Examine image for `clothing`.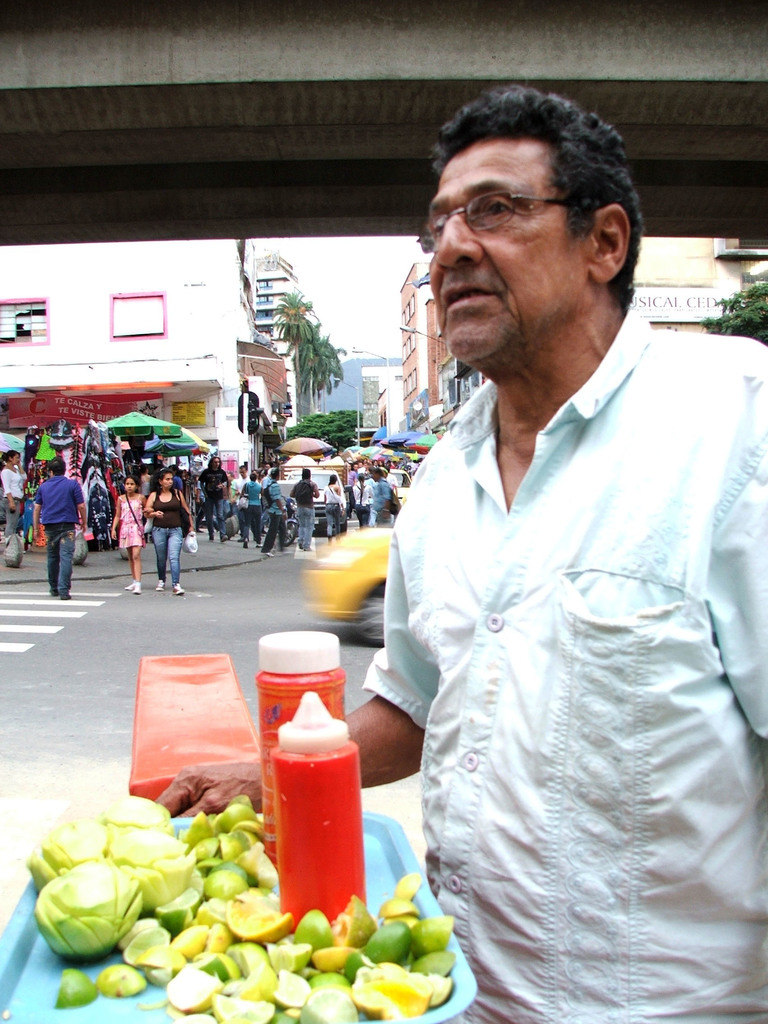
Examination result: [x1=116, y1=487, x2=151, y2=552].
